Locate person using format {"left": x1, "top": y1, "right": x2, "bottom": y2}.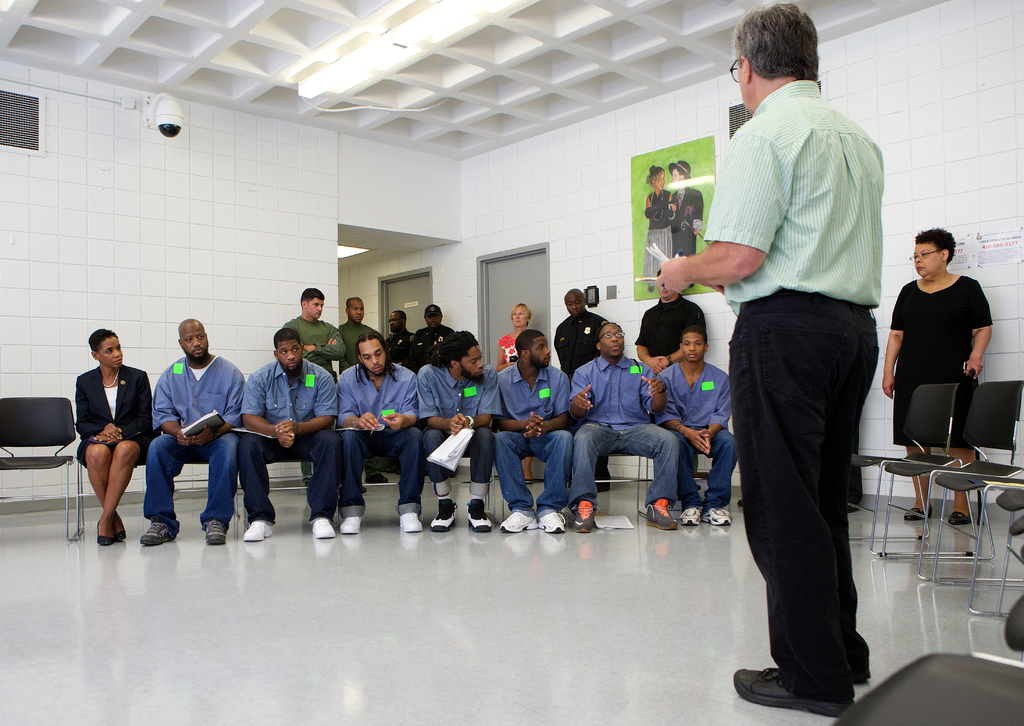
{"left": 569, "top": 321, "right": 678, "bottom": 537}.
